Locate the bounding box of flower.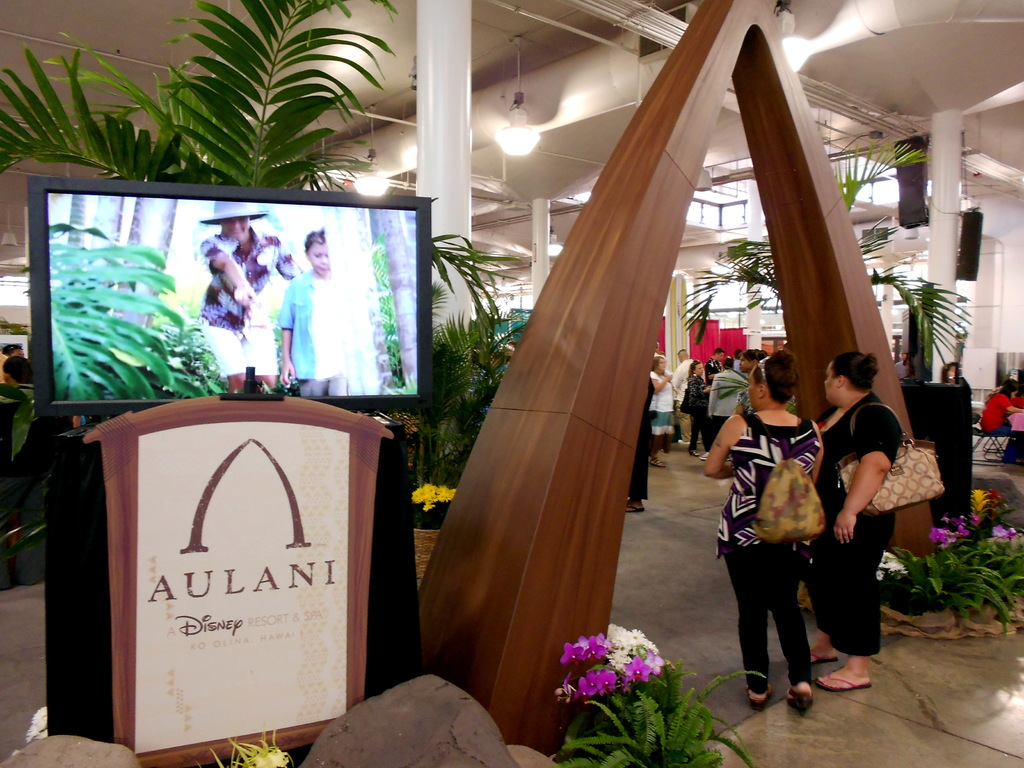
Bounding box: detection(411, 480, 461, 509).
